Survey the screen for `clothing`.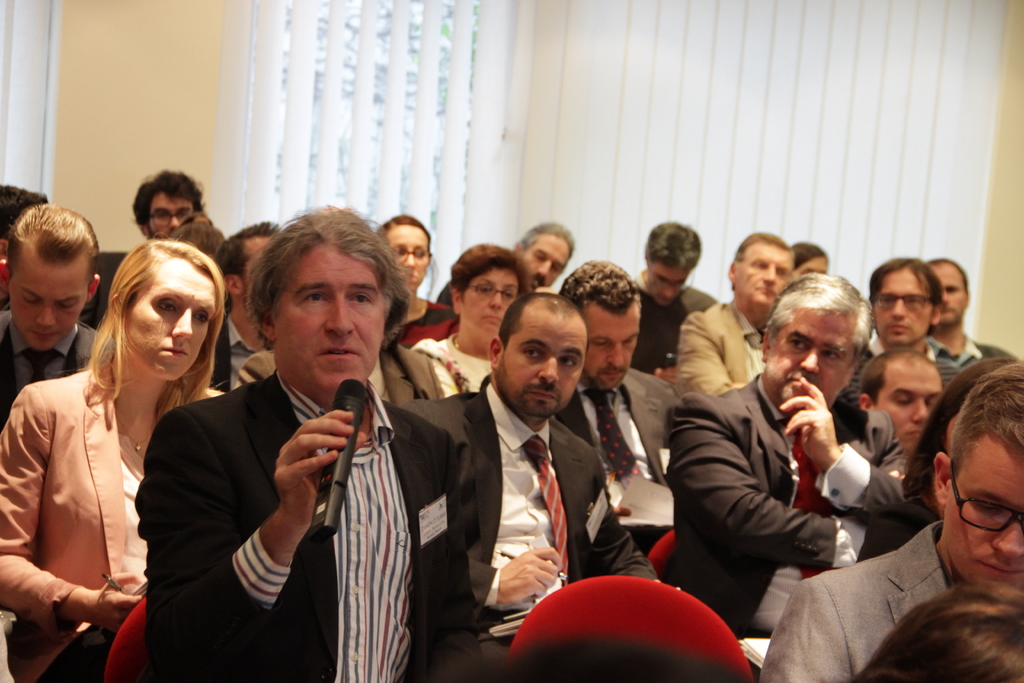
Survey found: {"left": 137, "top": 305, "right": 449, "bottom": 682}.
